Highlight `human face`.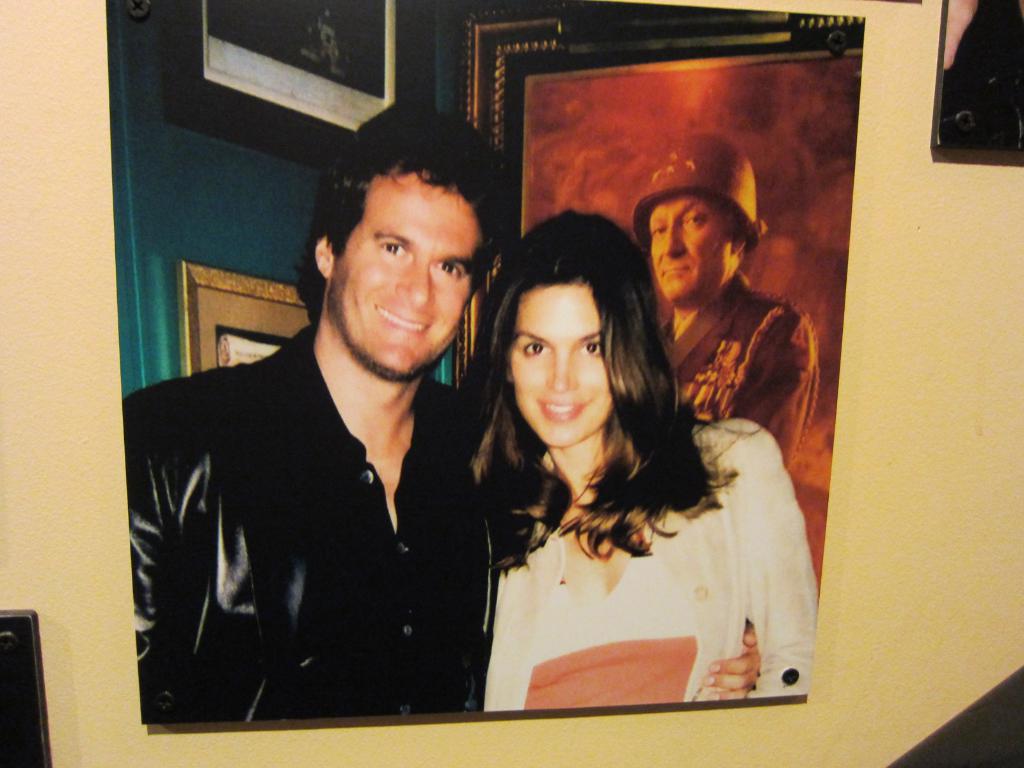
Highlighted region: <box>329,166,483,381</box>.
